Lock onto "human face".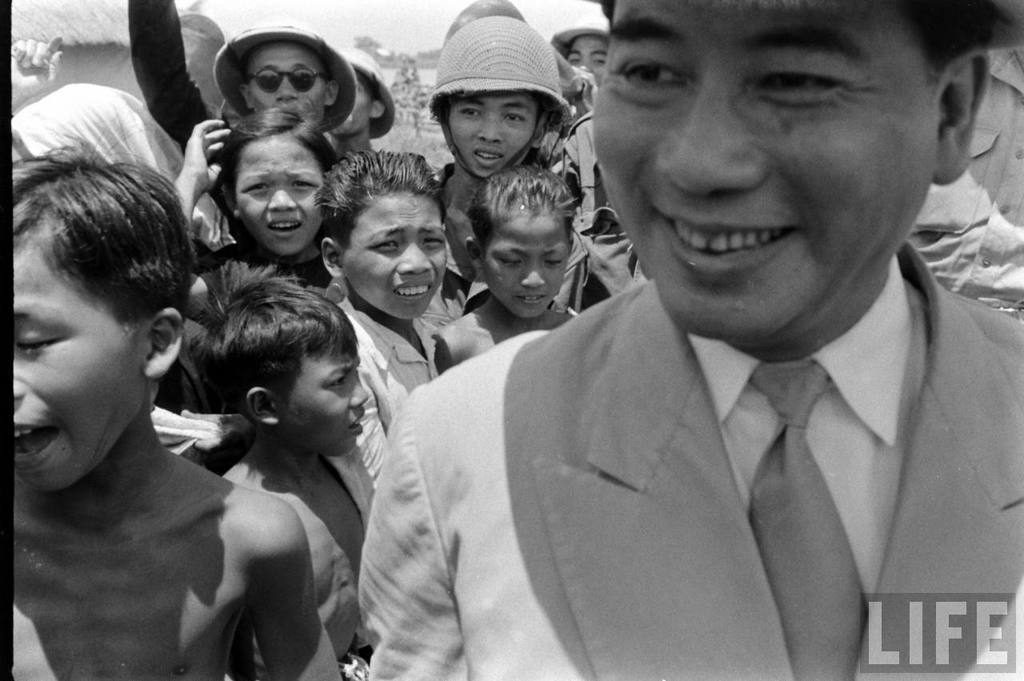
Locked: (left=342, top=194, right=450, bottom=322).
